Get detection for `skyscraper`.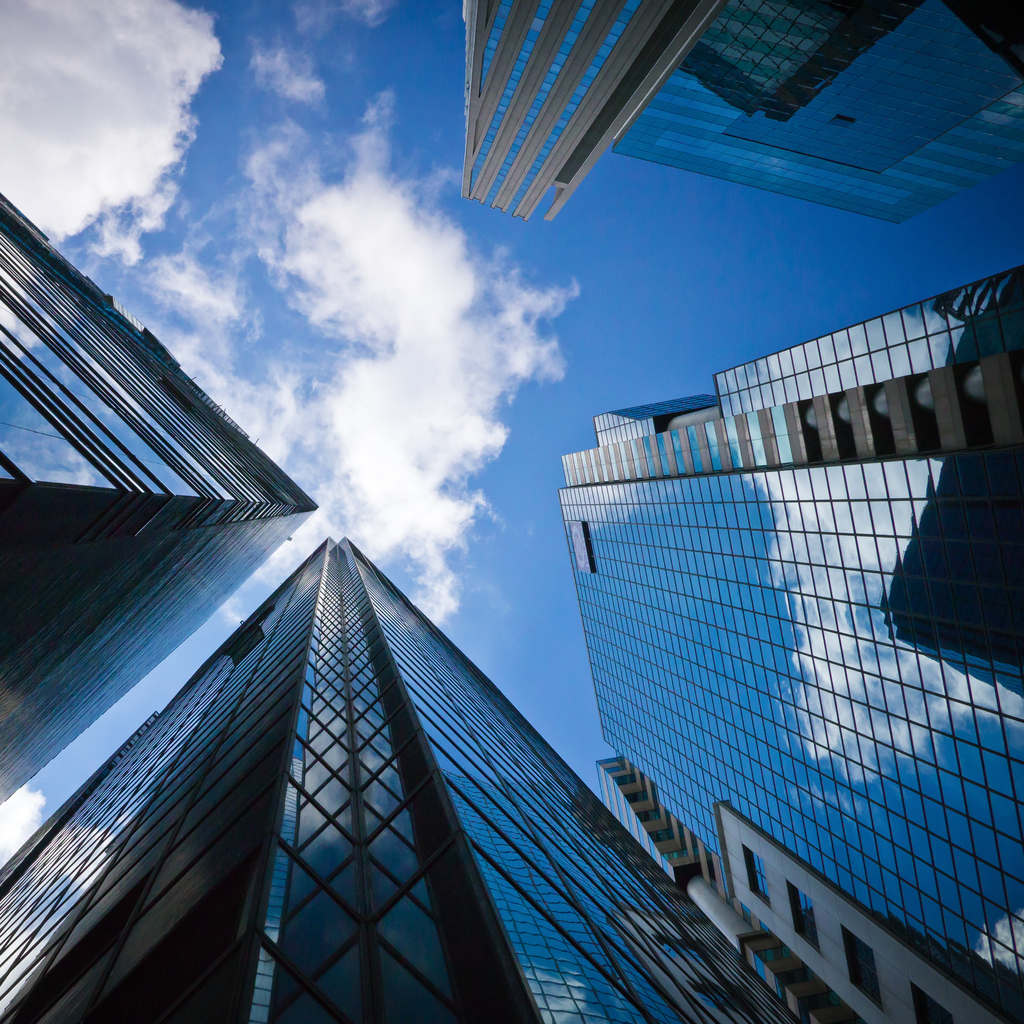
Detection: [left=598, top=762, right=1023, bottom=1023].
